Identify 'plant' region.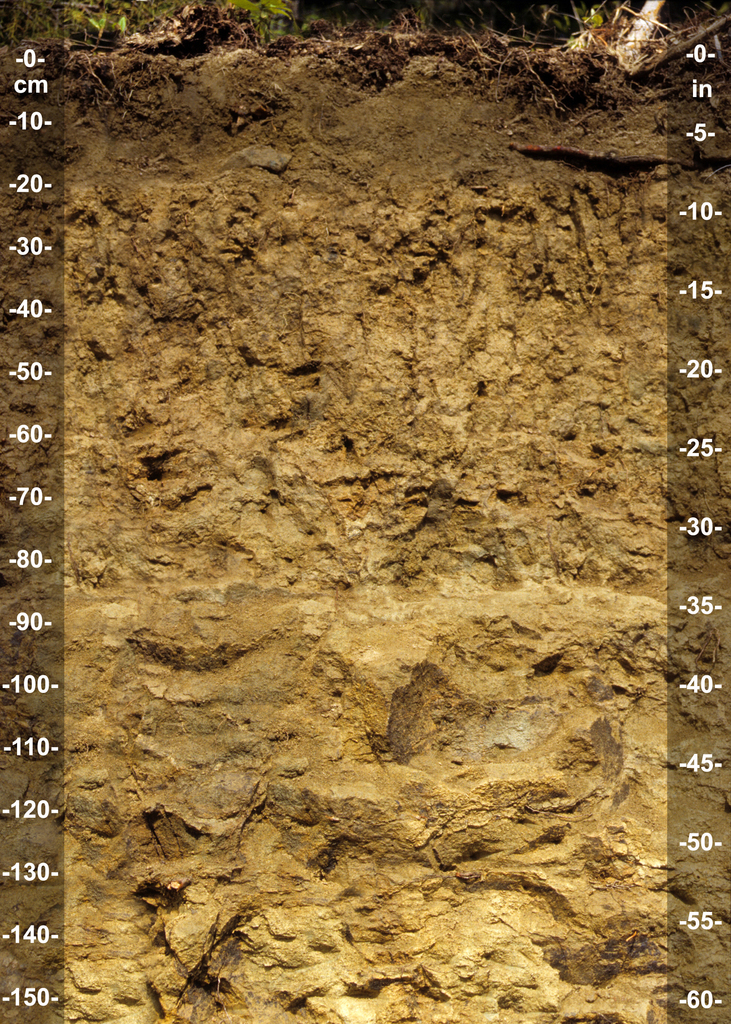
Region: bbox(89, 4, 112, 40).
